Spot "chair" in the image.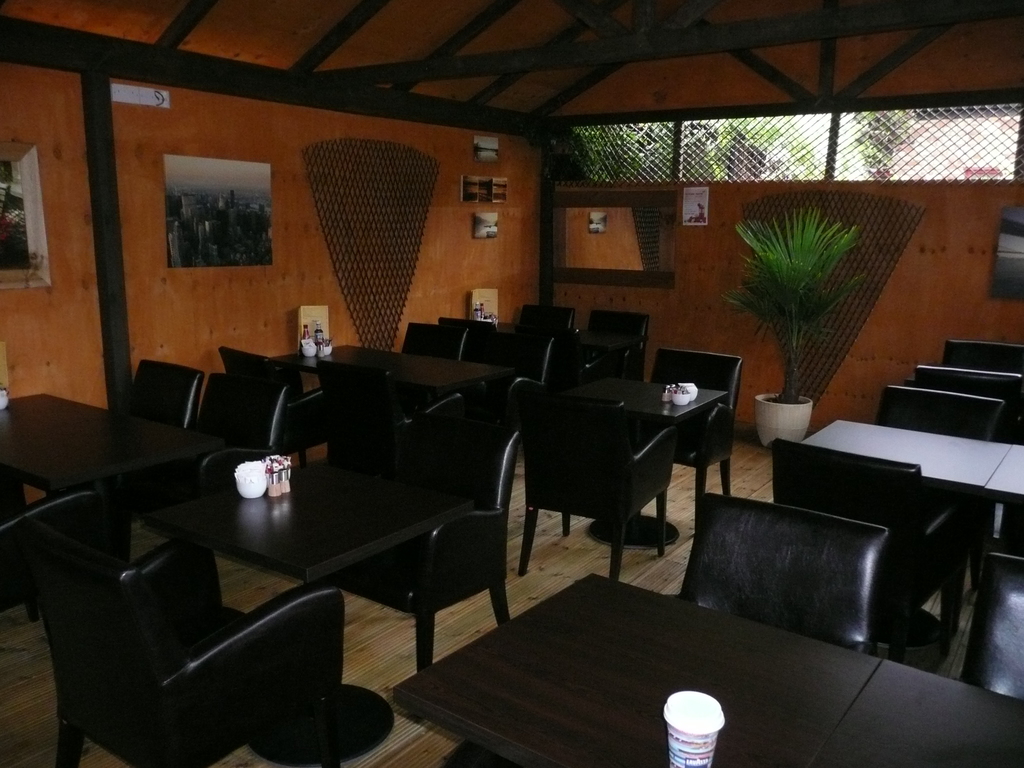
"chair" found at bbox=[195, 378, 293, 447].
